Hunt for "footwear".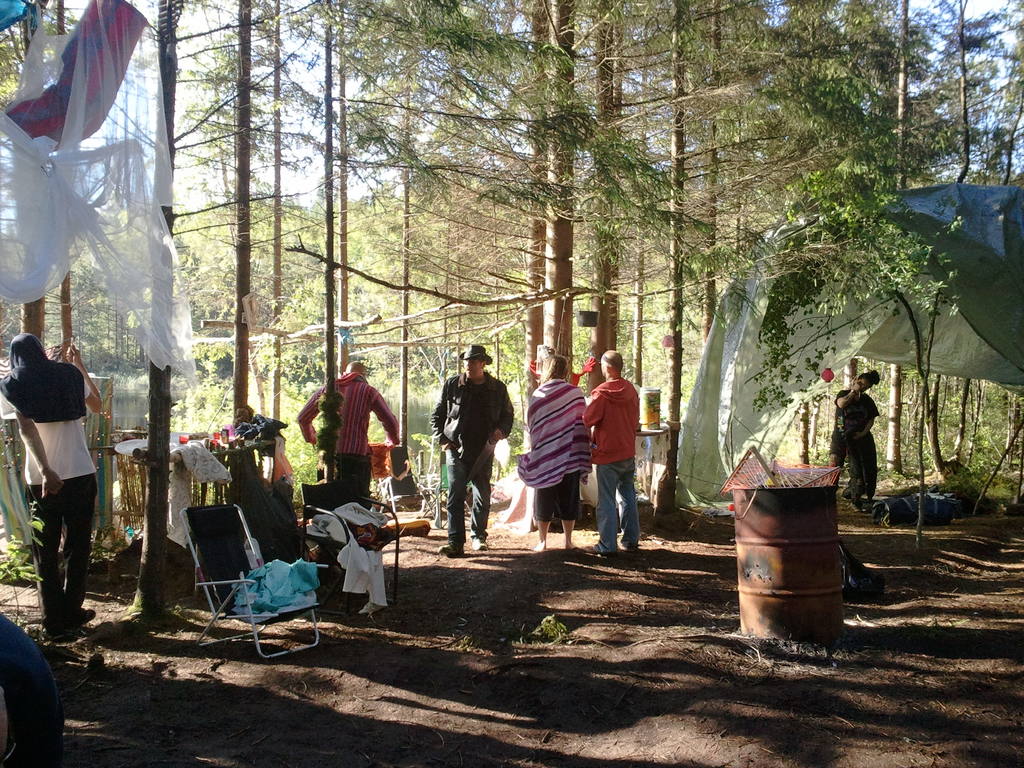
Hunted down at Rect(440, 543, 464, 557).
